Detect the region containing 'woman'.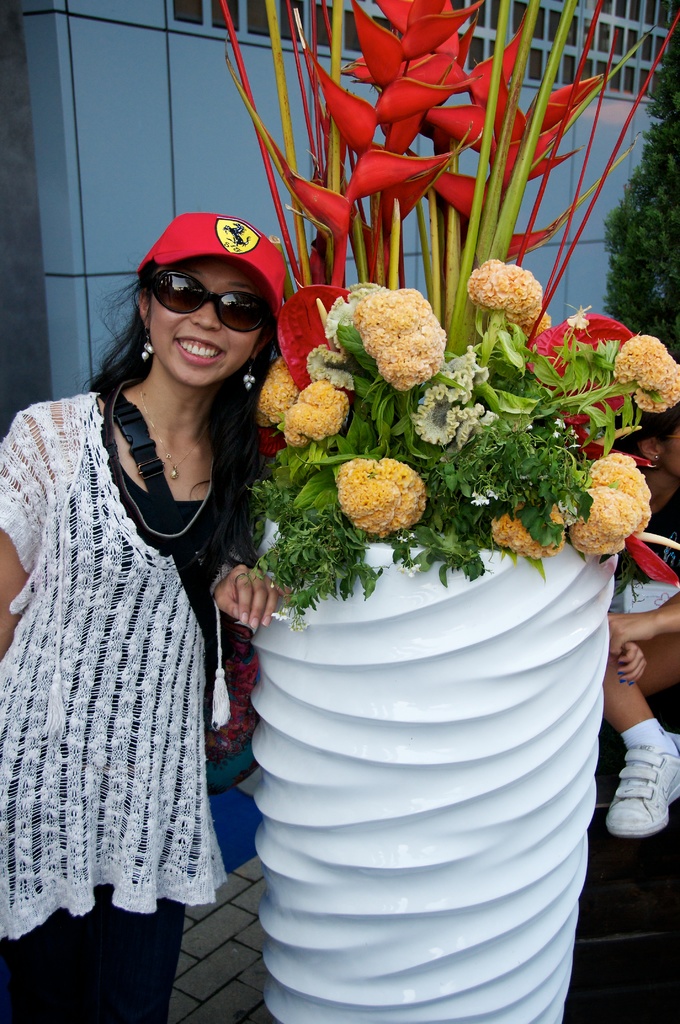
19:204:298:1003.
